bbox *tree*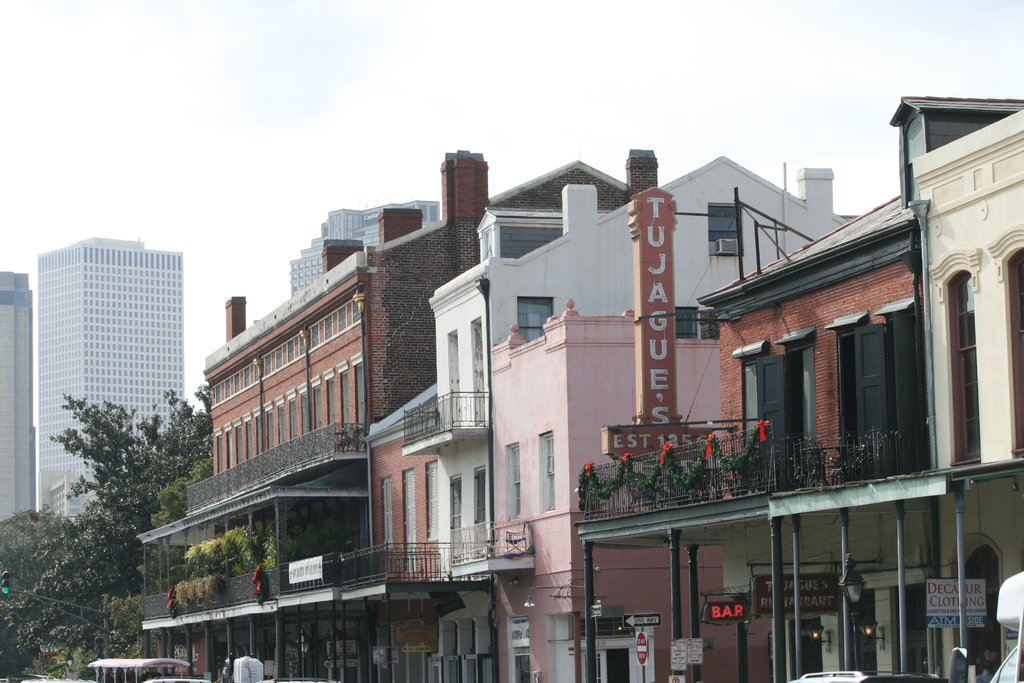
[35, 386, 170, 634]
